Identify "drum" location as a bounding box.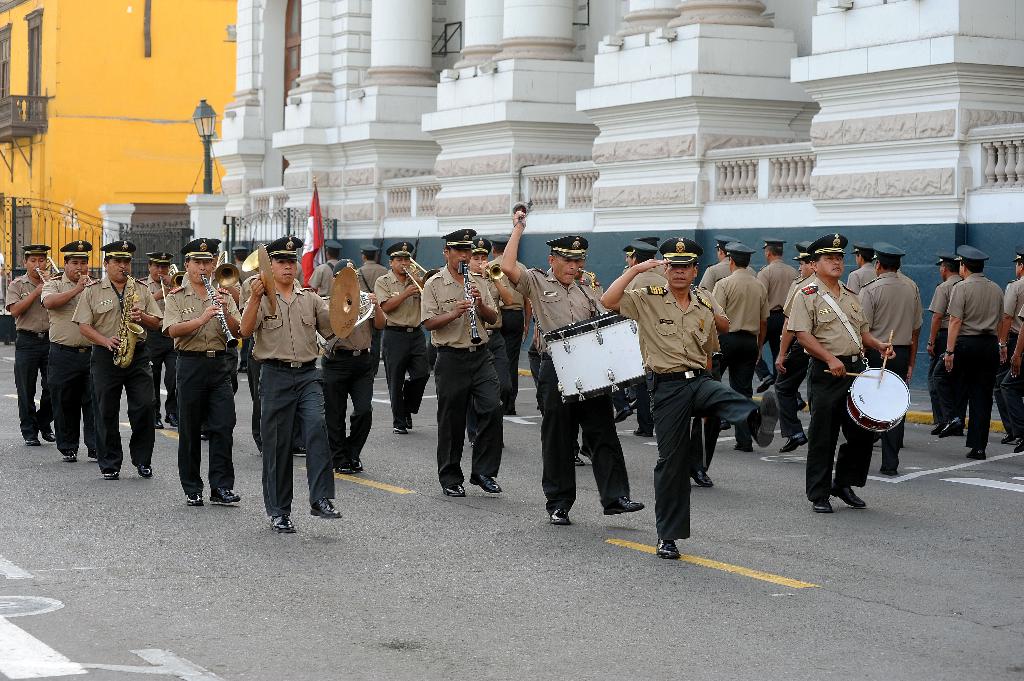
<bbox>544, 312, 646, 406</bbox>.
